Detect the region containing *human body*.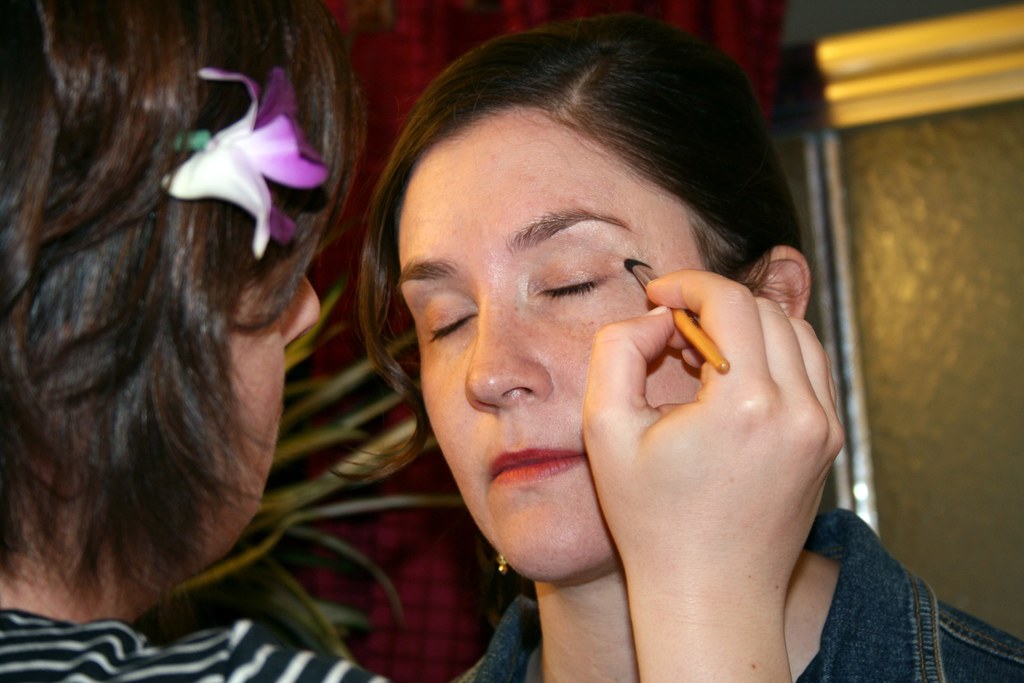
rect(0, 267, 846, 682).
